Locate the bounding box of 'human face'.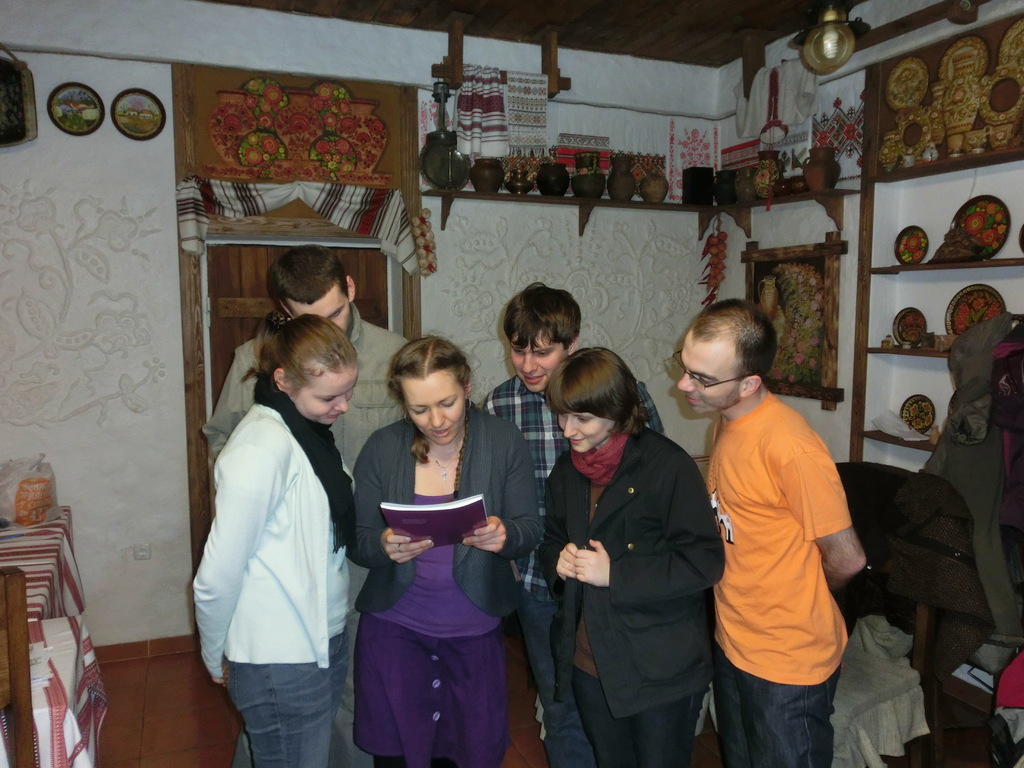
Bounding box: (x1=682, y1=342, x2=742, y2=419).
